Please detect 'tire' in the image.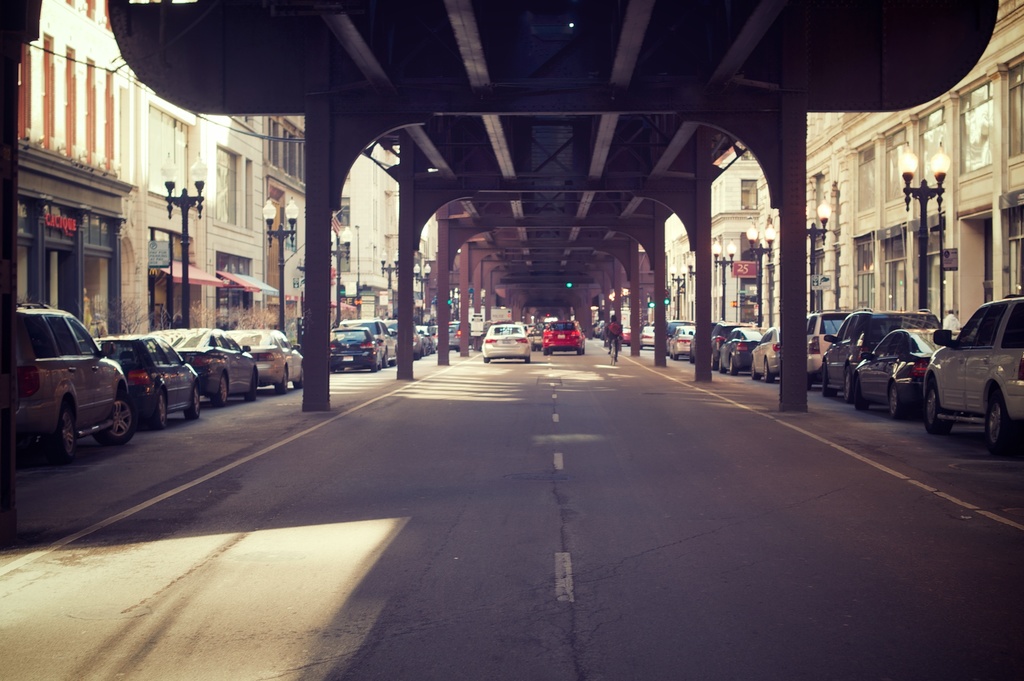
219:373:229:406.
